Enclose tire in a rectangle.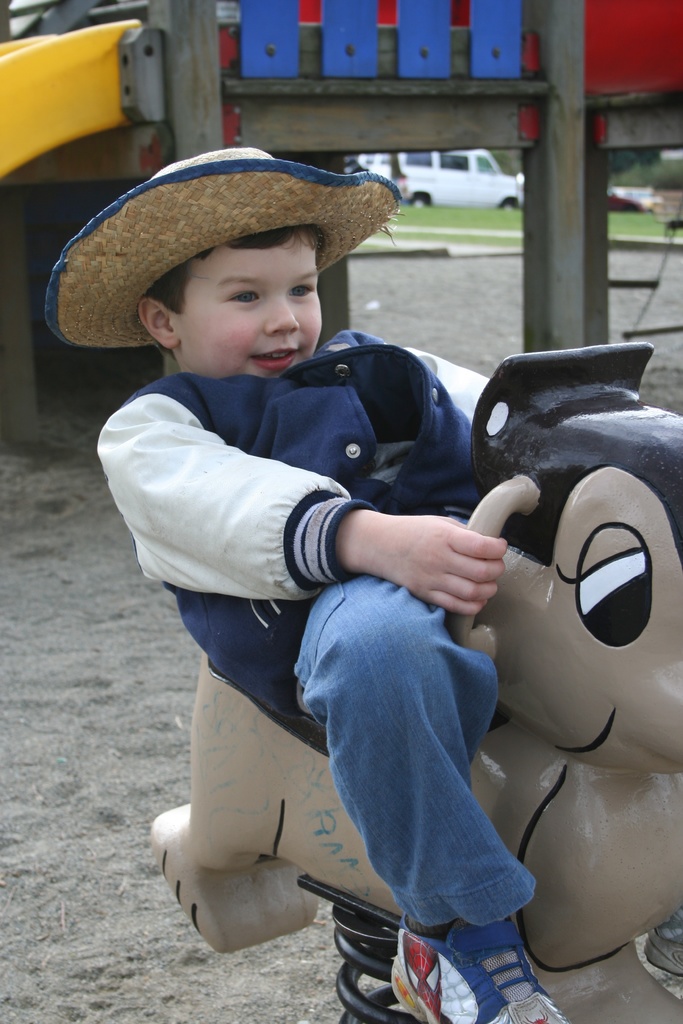
<box>496,199,522,207</box>.
